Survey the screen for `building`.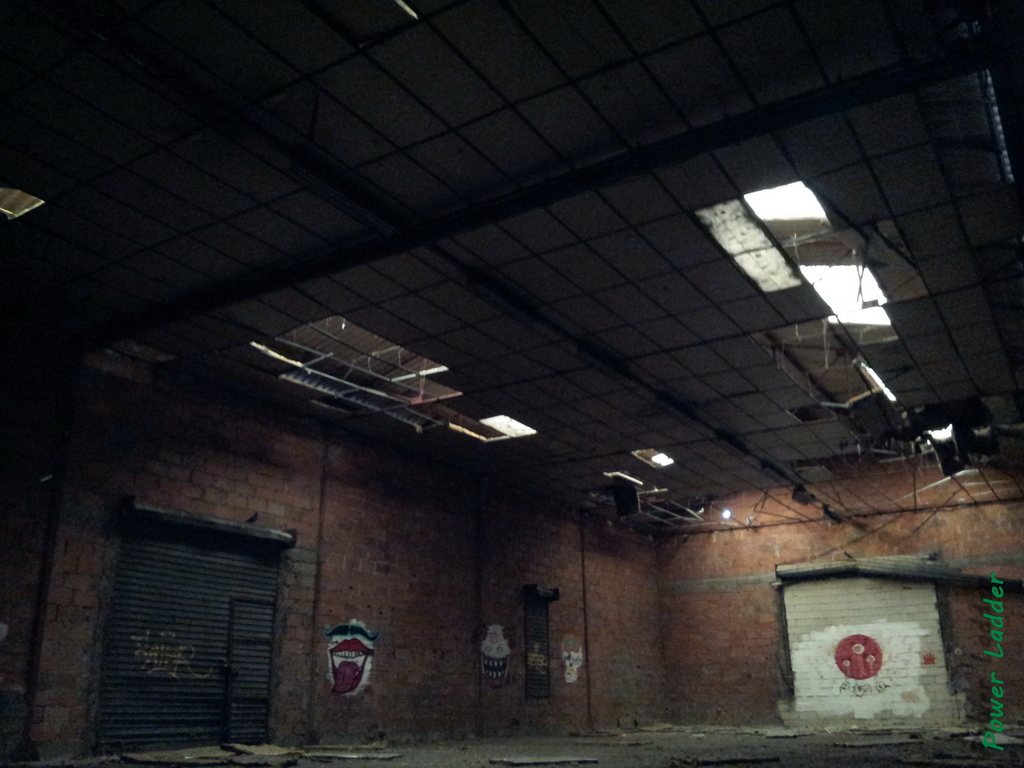
Survey found: x1=0 y1=0 x2=1023 y2=767.
